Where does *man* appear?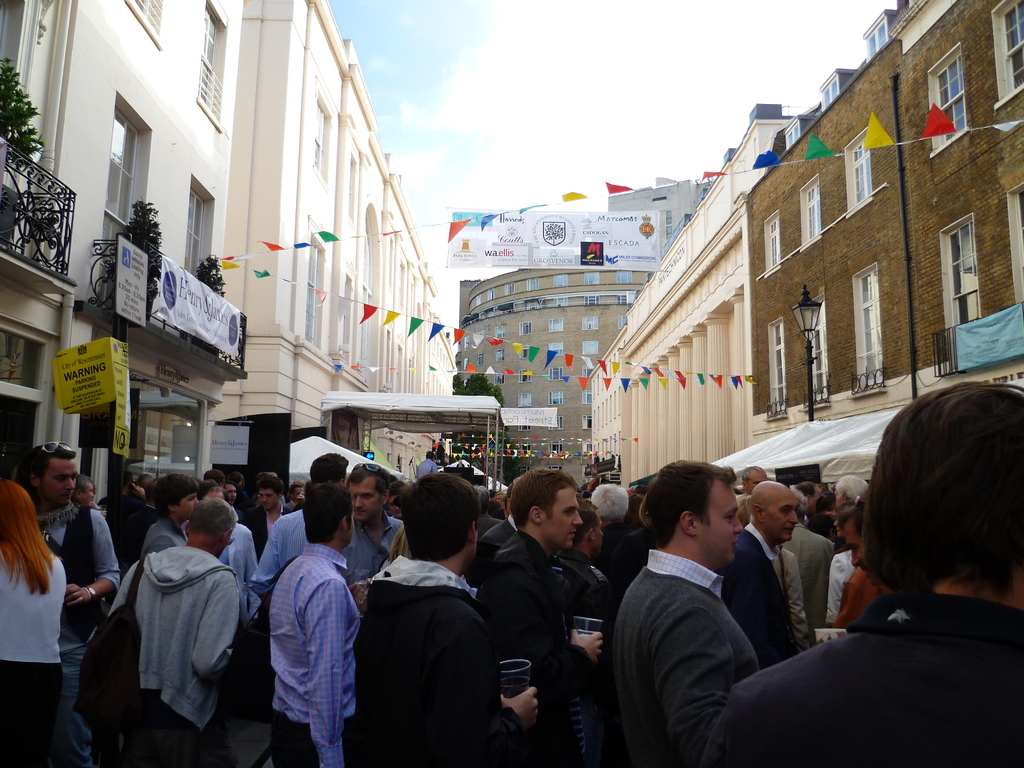
Appears at box=[781, 507, 835, 628].
